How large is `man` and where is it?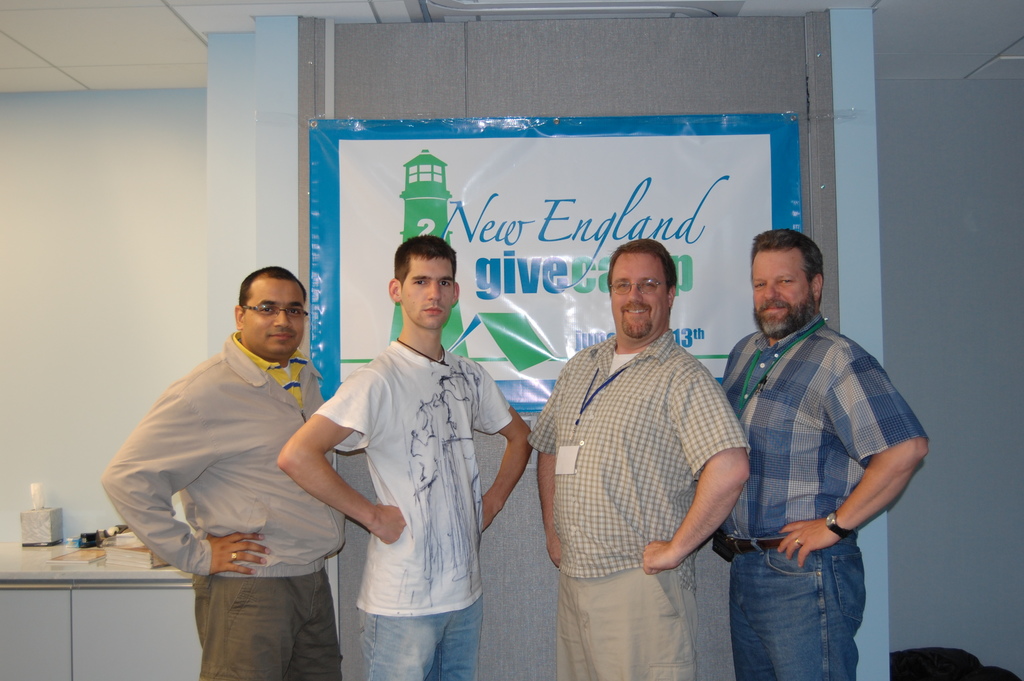
Bounding box: bbox(706, 208, 925, 660).
